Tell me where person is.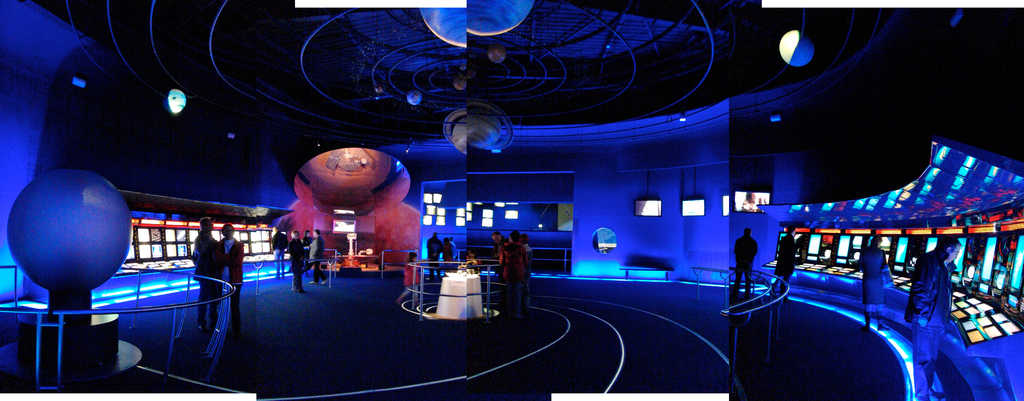
person is at [left=730, top=227, right=753, bottom=304].
